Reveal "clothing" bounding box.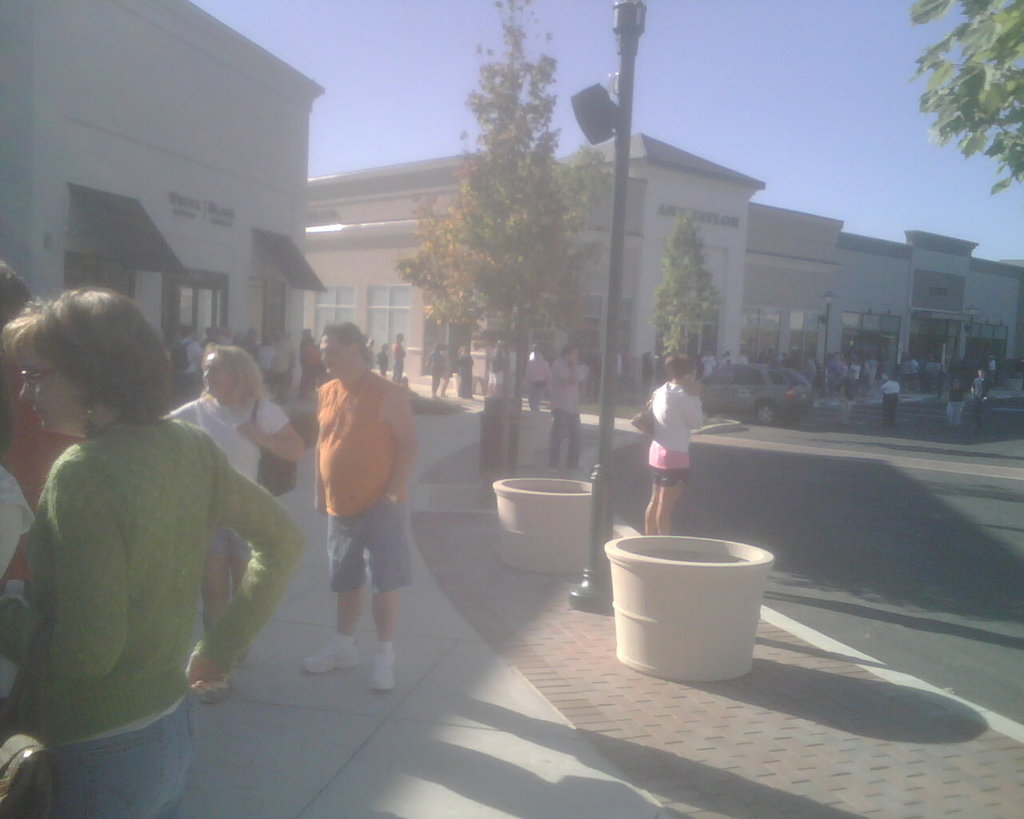
Revealed: [881,383,903,420].
